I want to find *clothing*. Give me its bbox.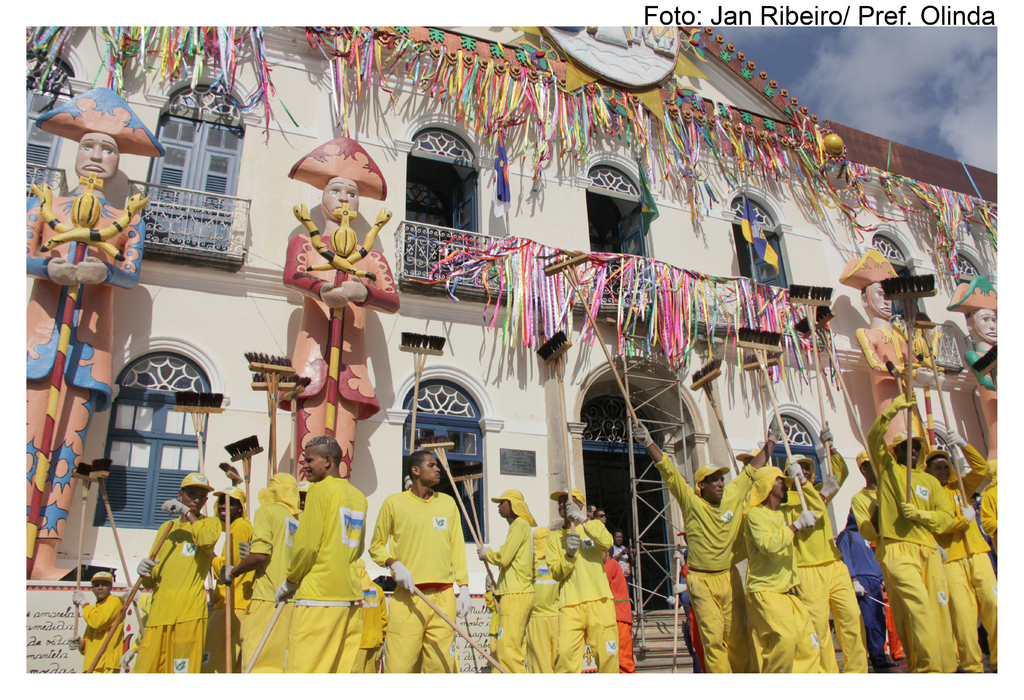
box=[945, 443, 1000, 665].
